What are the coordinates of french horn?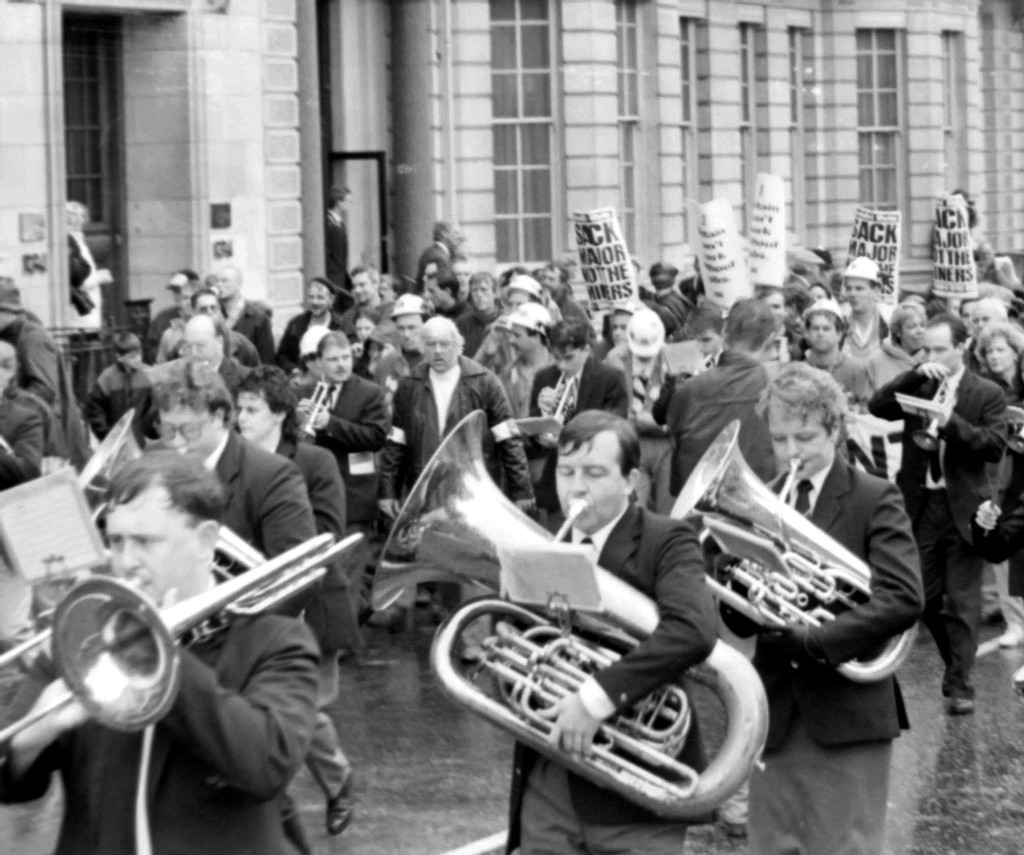
bbox(0, 530, 375, 754).
